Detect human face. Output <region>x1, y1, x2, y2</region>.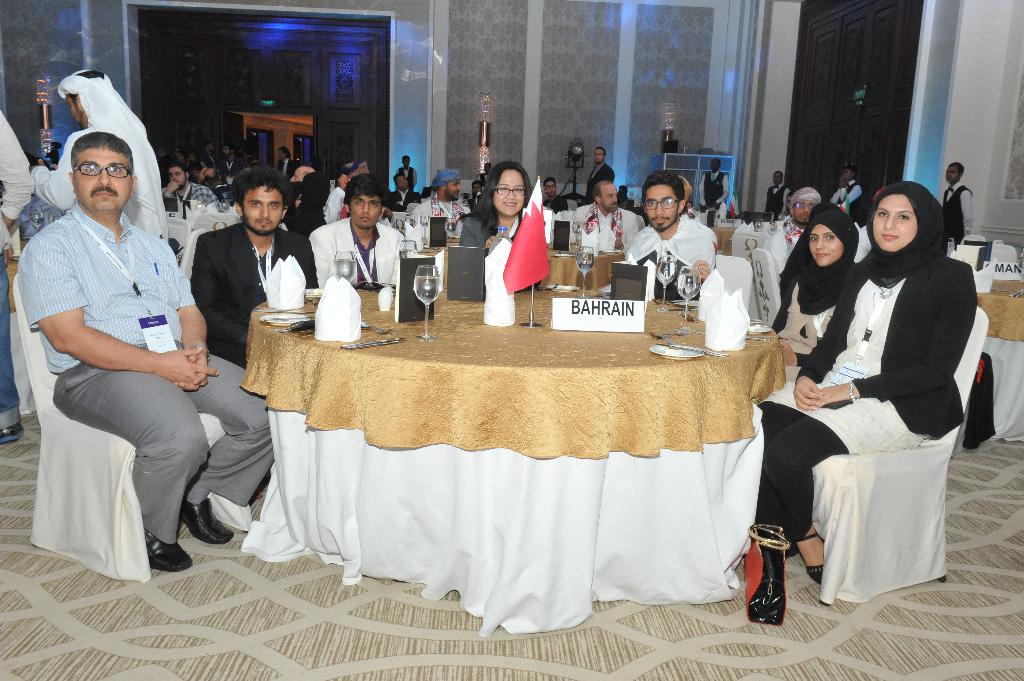
<region>845, 171, 849, 179</region>.
